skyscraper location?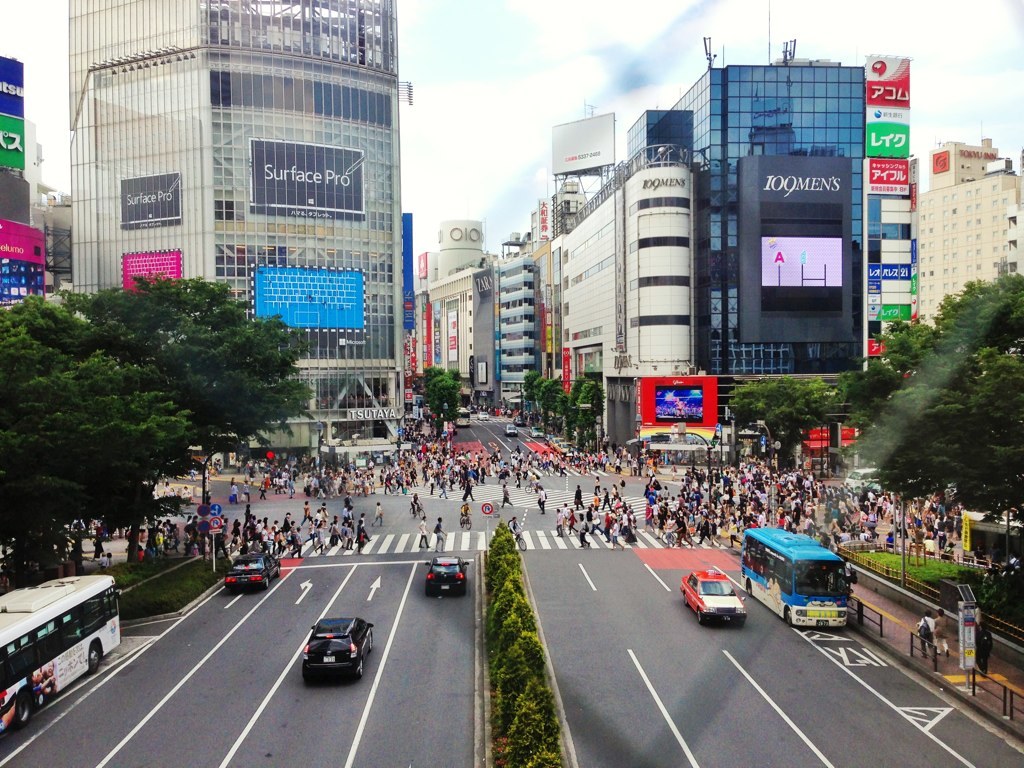
<bbox>902, 142, 1023, 297</bbox>
